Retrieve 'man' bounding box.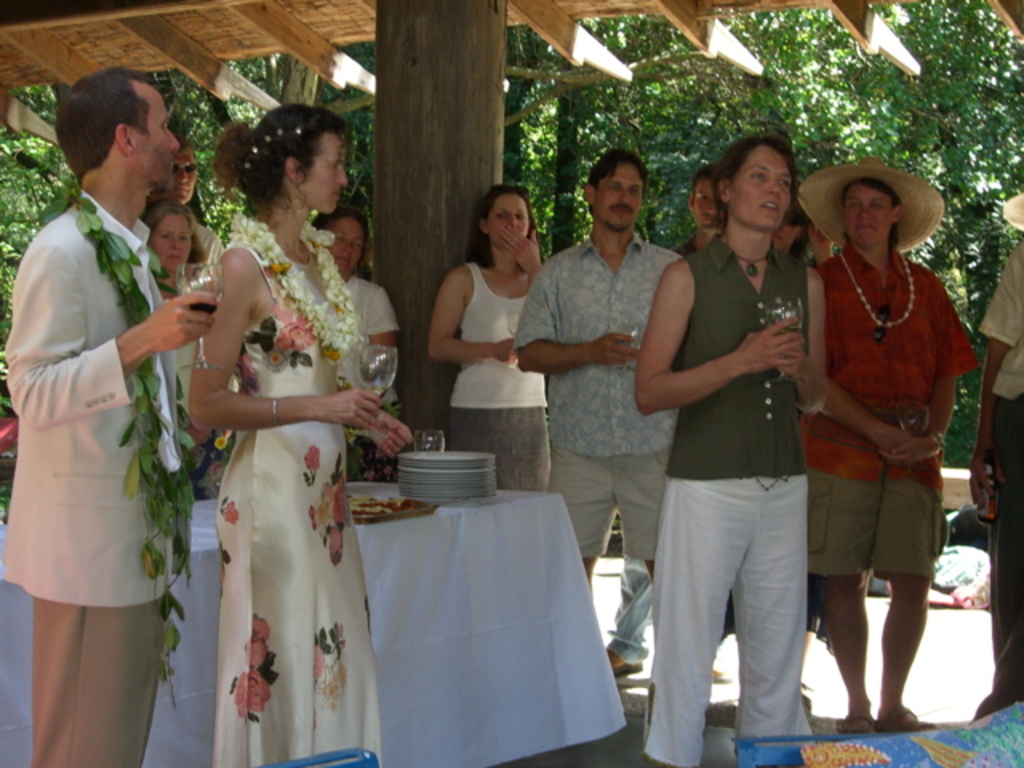
Bounding box: (790, 155, 978, 736).
